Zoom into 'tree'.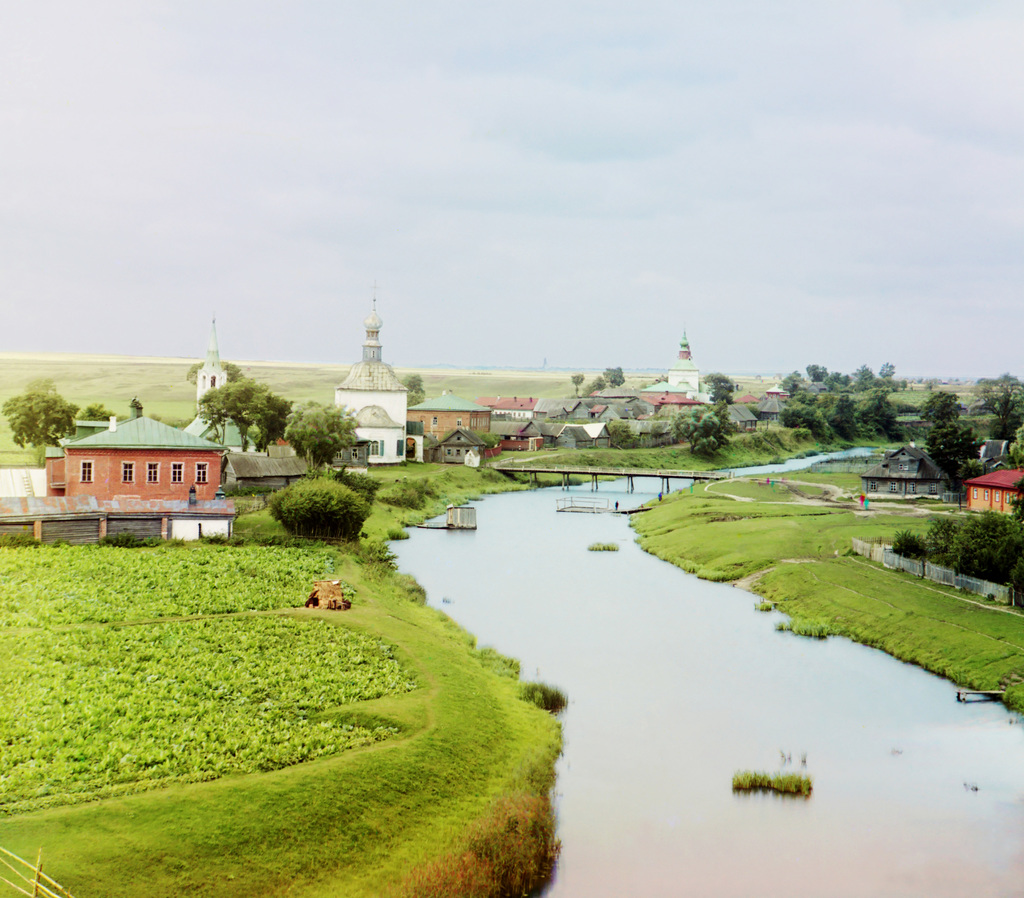
Zoom target: <bbox>968, 374, 1023, 446</bbox>.
